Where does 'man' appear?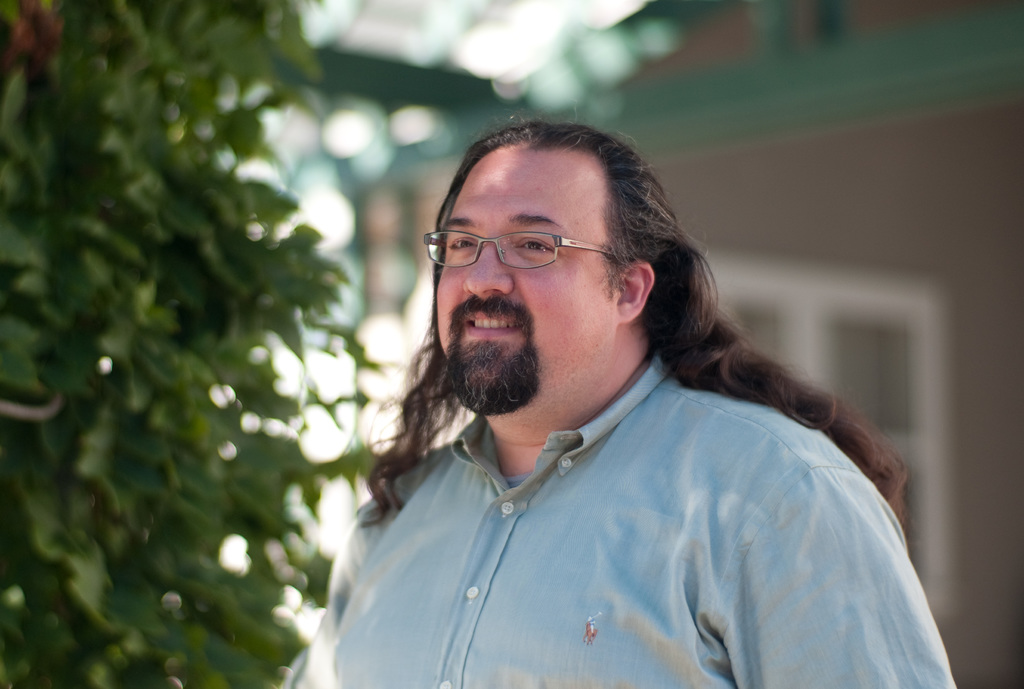
Appears at bbox=[262, 133, 926, 679].
